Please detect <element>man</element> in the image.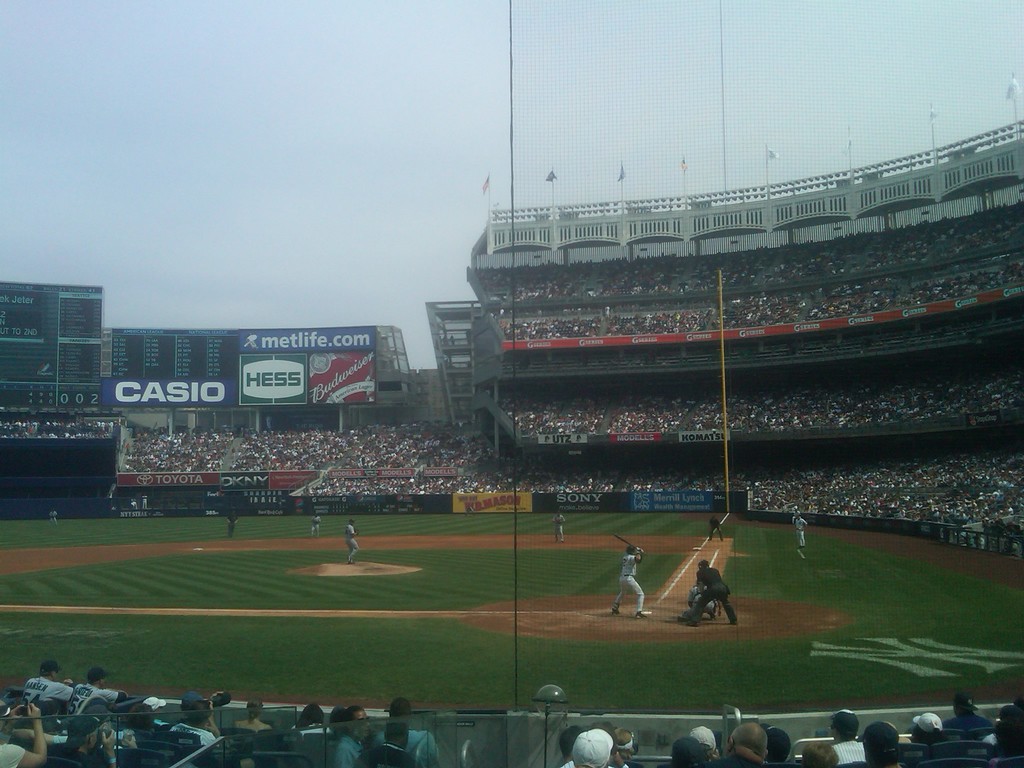
172,701,220,750.
